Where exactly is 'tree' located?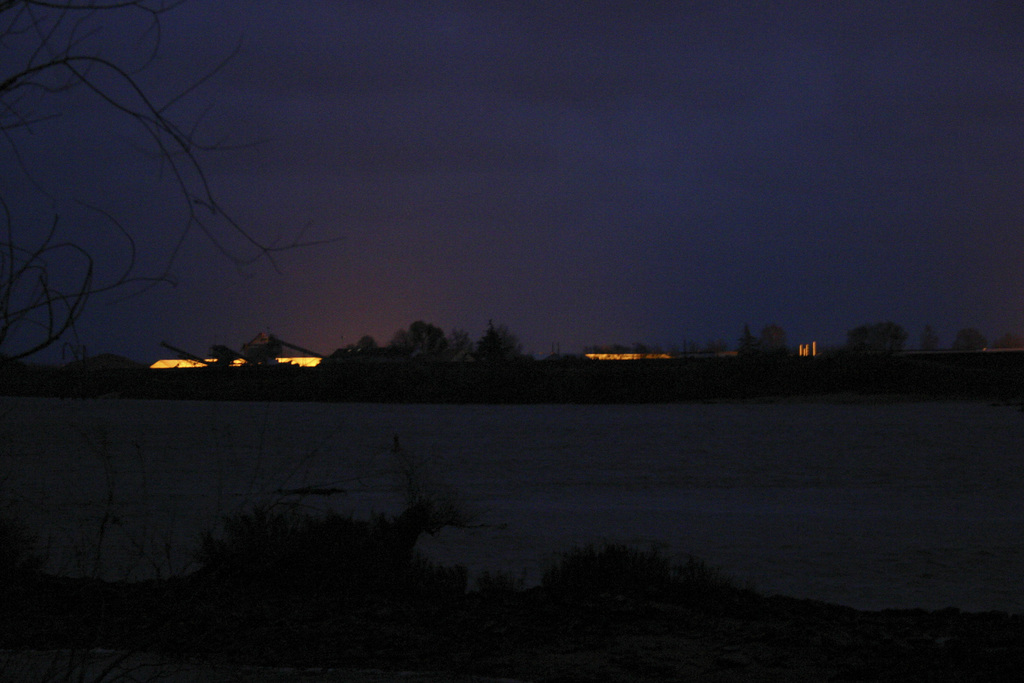
Its bounding box is <bbox>732, 322, 761, 358</bbox>.
